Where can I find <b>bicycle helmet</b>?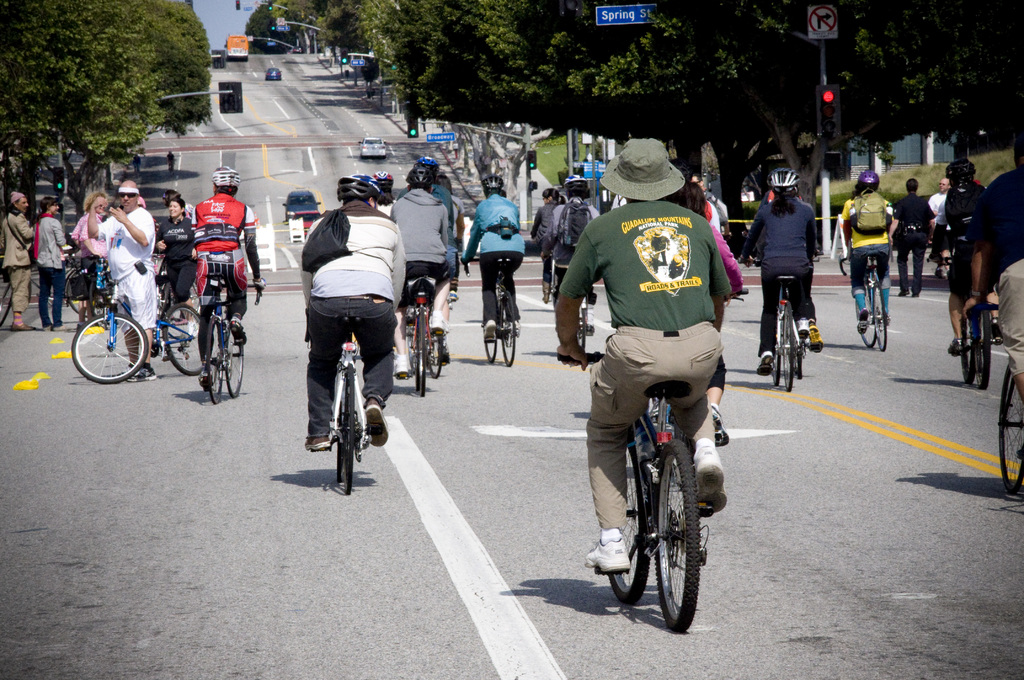
You can find it at bbox(481, 170, 505, 189).
